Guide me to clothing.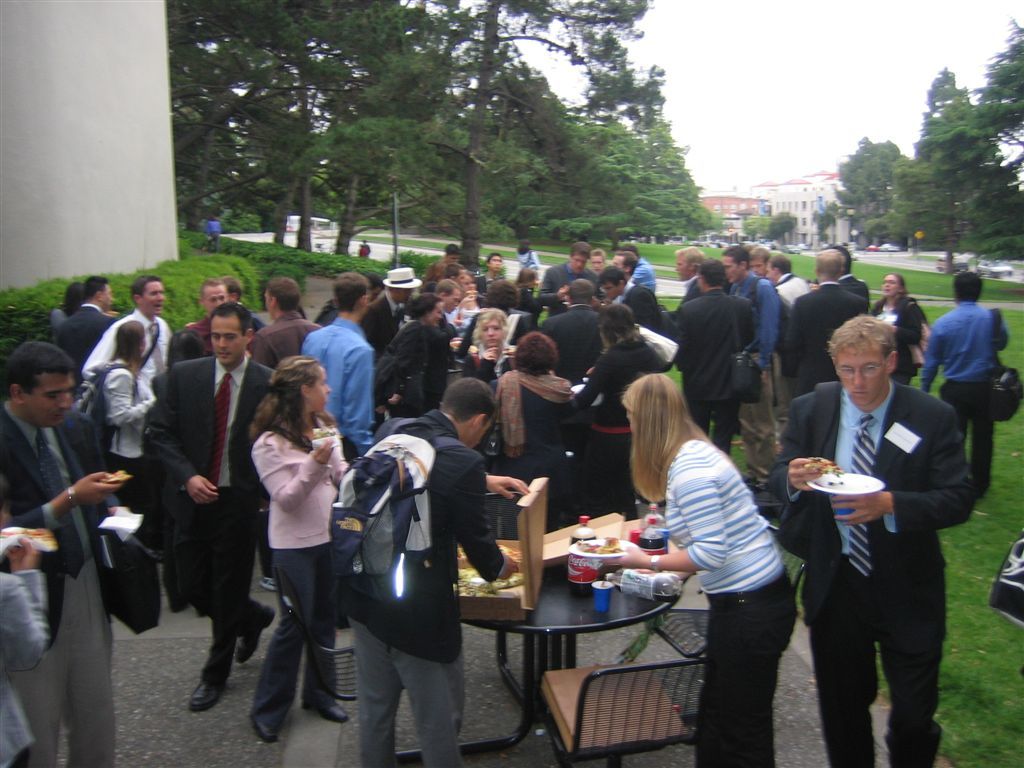
Guidance: crop(48, 306, 70, 330).
